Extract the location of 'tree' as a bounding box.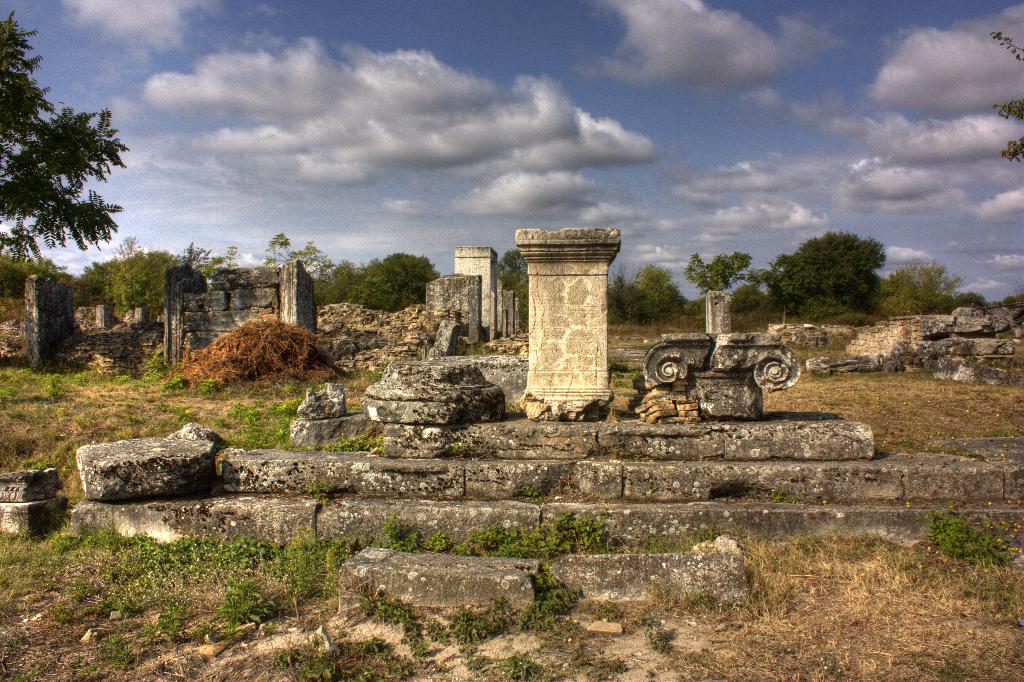
detection(264, 249, 444, 311).
